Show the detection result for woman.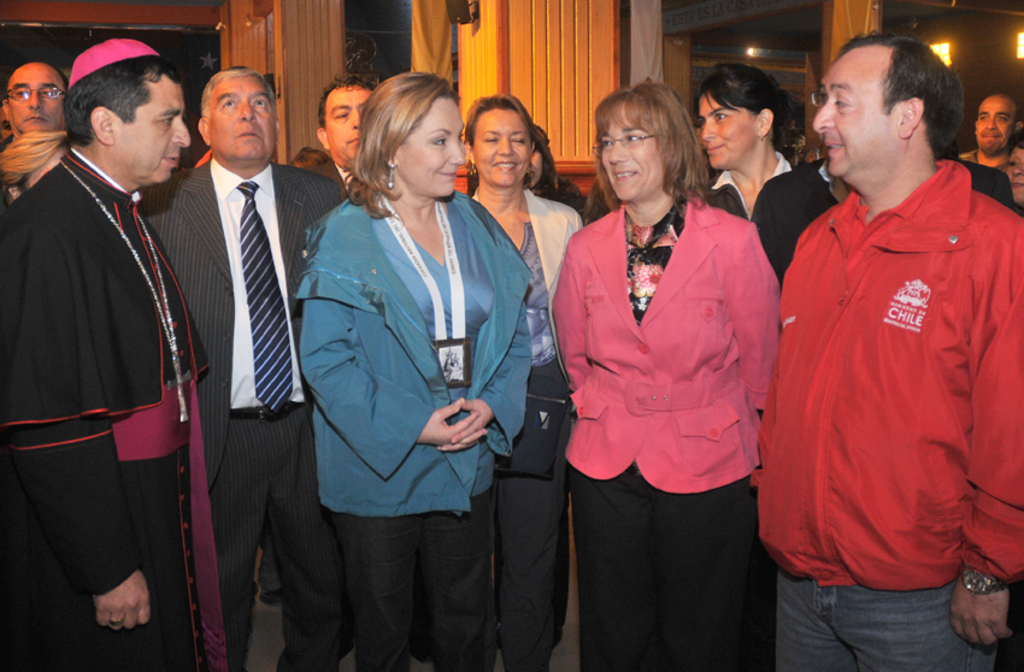
(x1=555, y1=79, x2=787, y2=659).
